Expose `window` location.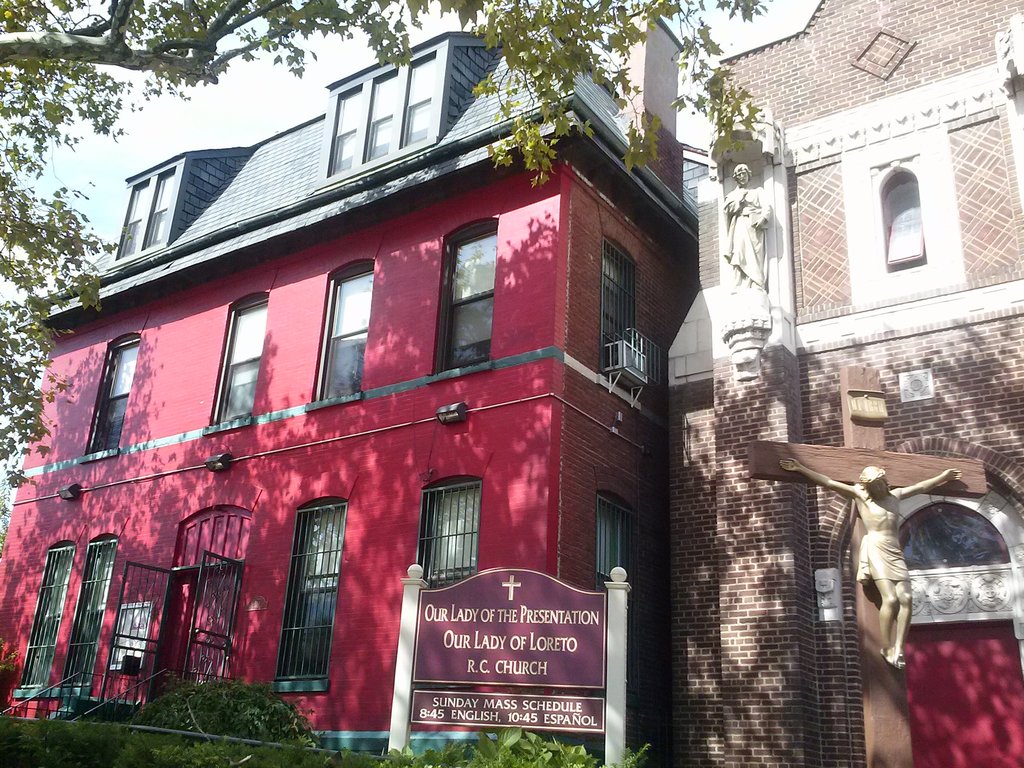
Exposed at 112:161:181:260.
